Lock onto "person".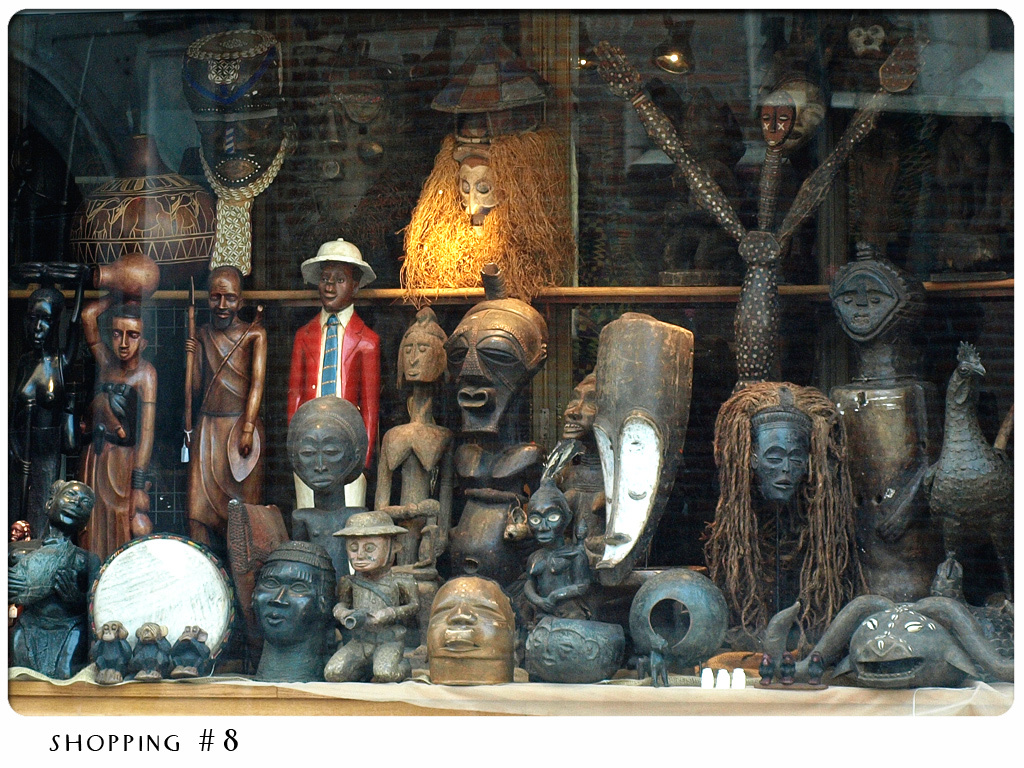
Locked: 524, 616, 627, 691.
